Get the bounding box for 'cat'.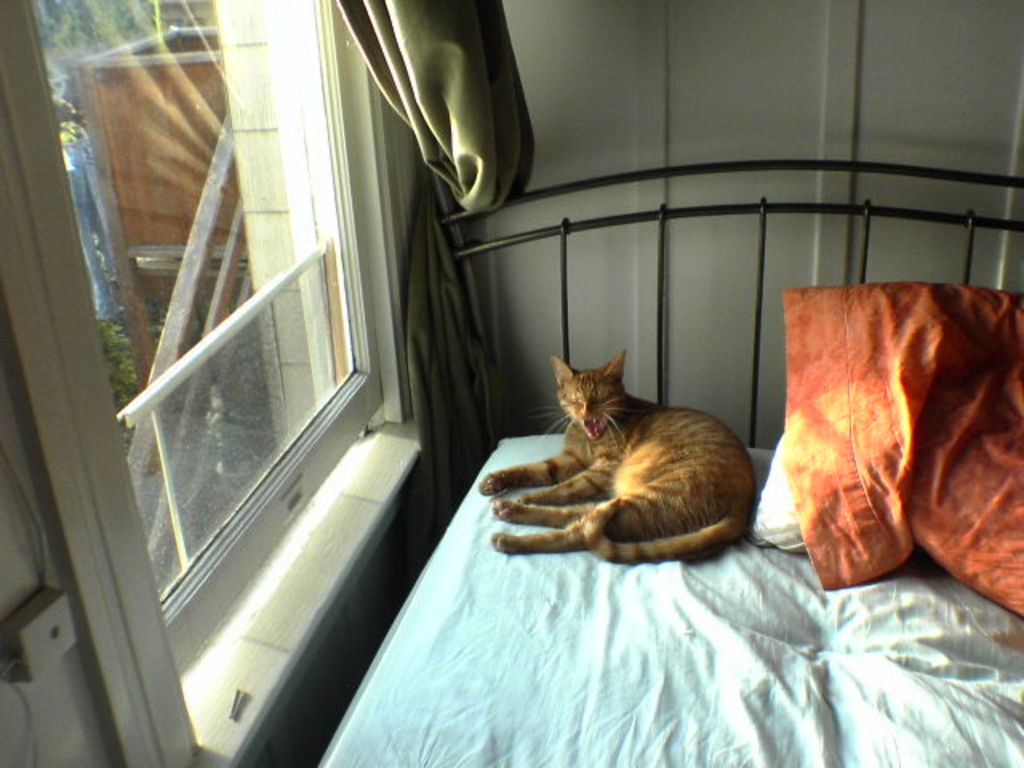
box=[474, 355, 752, 560].
